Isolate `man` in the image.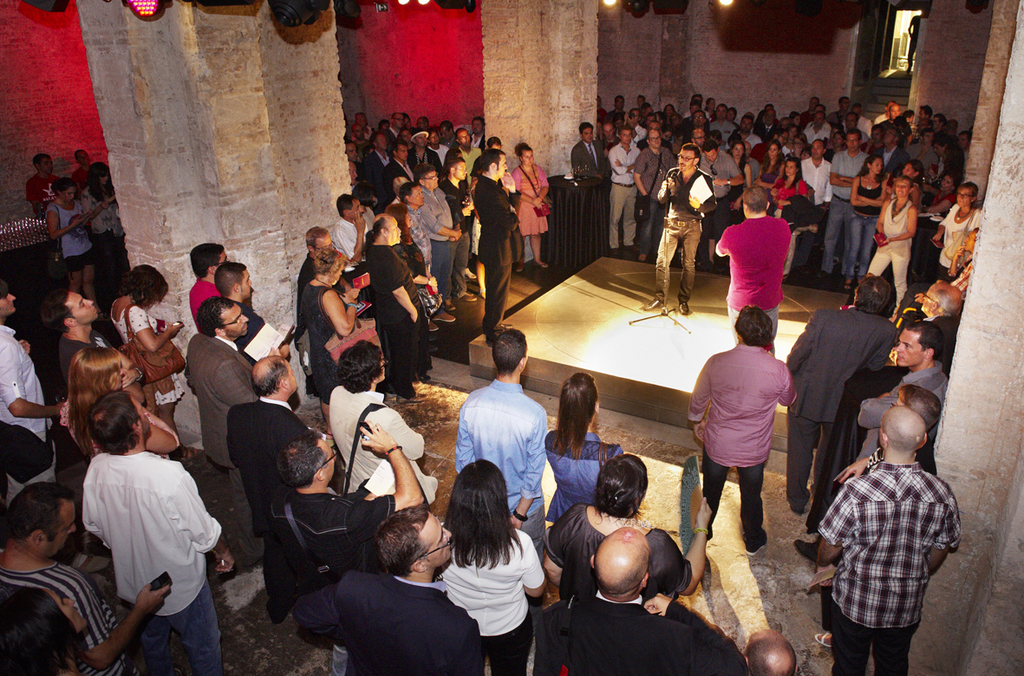
Isolated region: (x1=208, y1=261, x2=260, y2=365).
